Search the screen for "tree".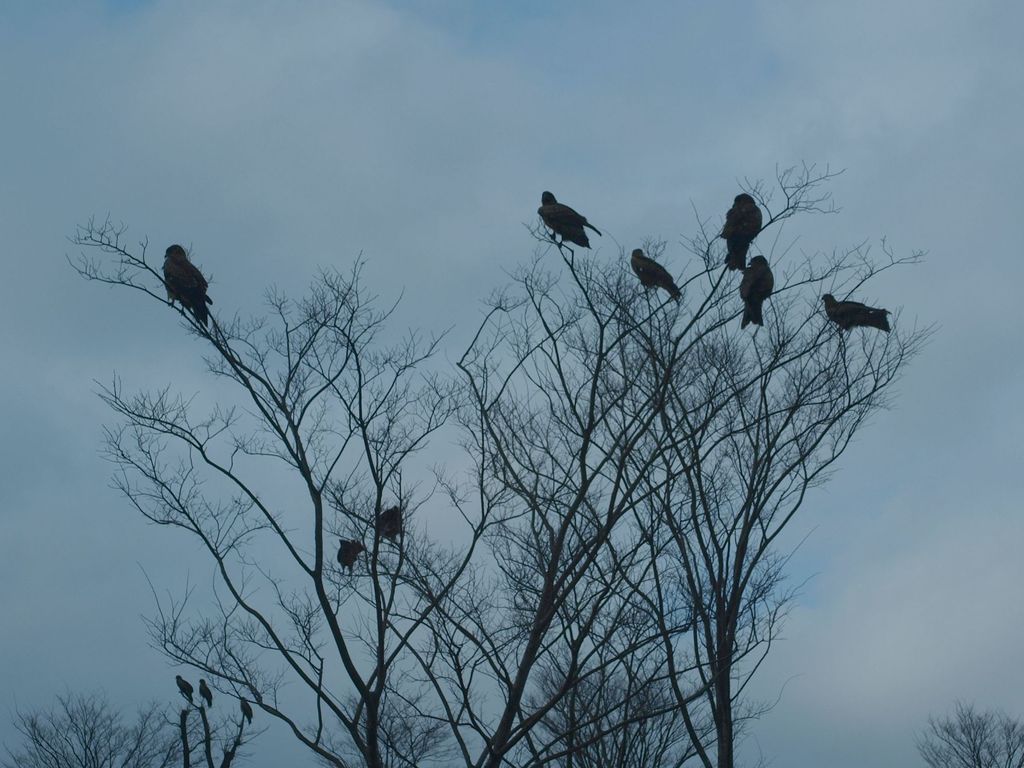
Found at [x1=47, y1=105, x2=975, y2=767].
